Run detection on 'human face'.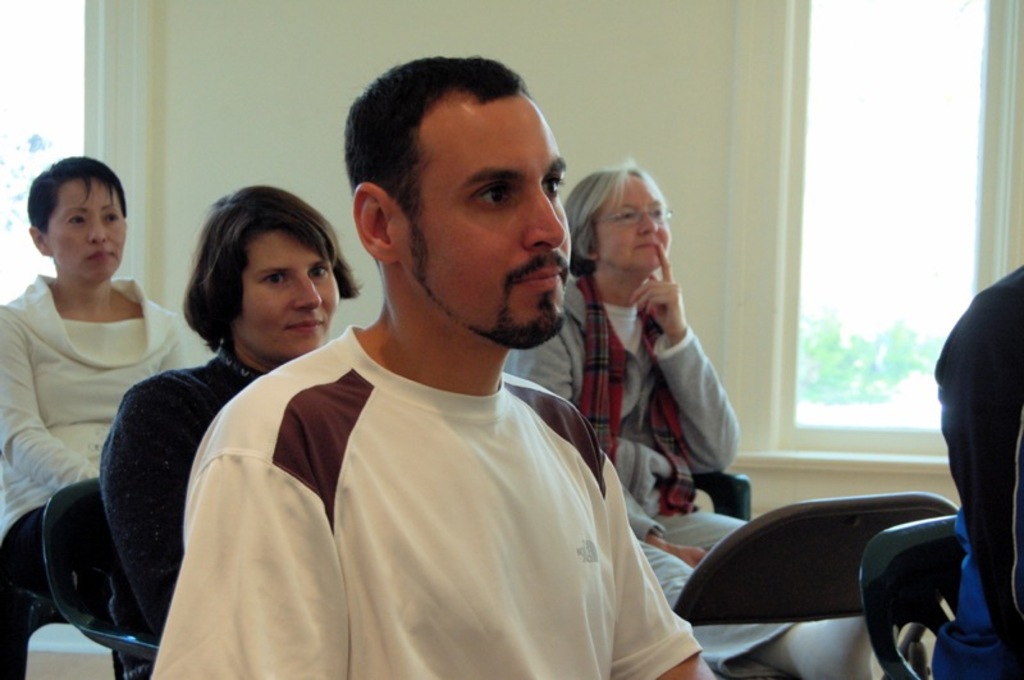
Result: [44,179,128,284].
